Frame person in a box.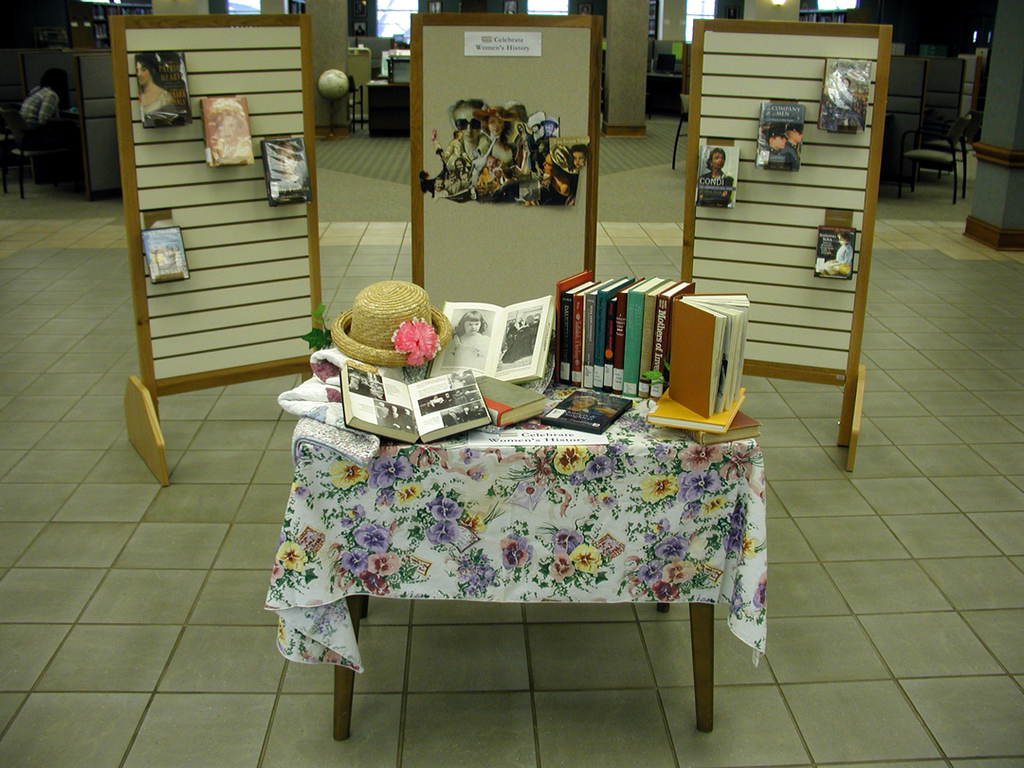
bbox=[542, 153, 556, 185].
